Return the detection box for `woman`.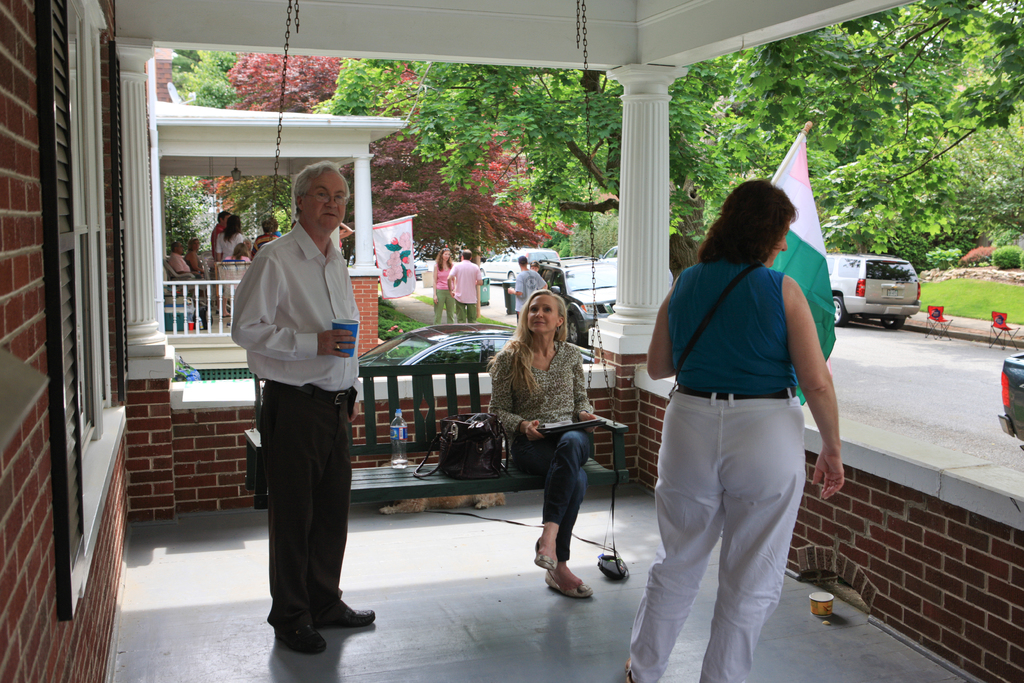
locate(216, 216, 245, 320).
